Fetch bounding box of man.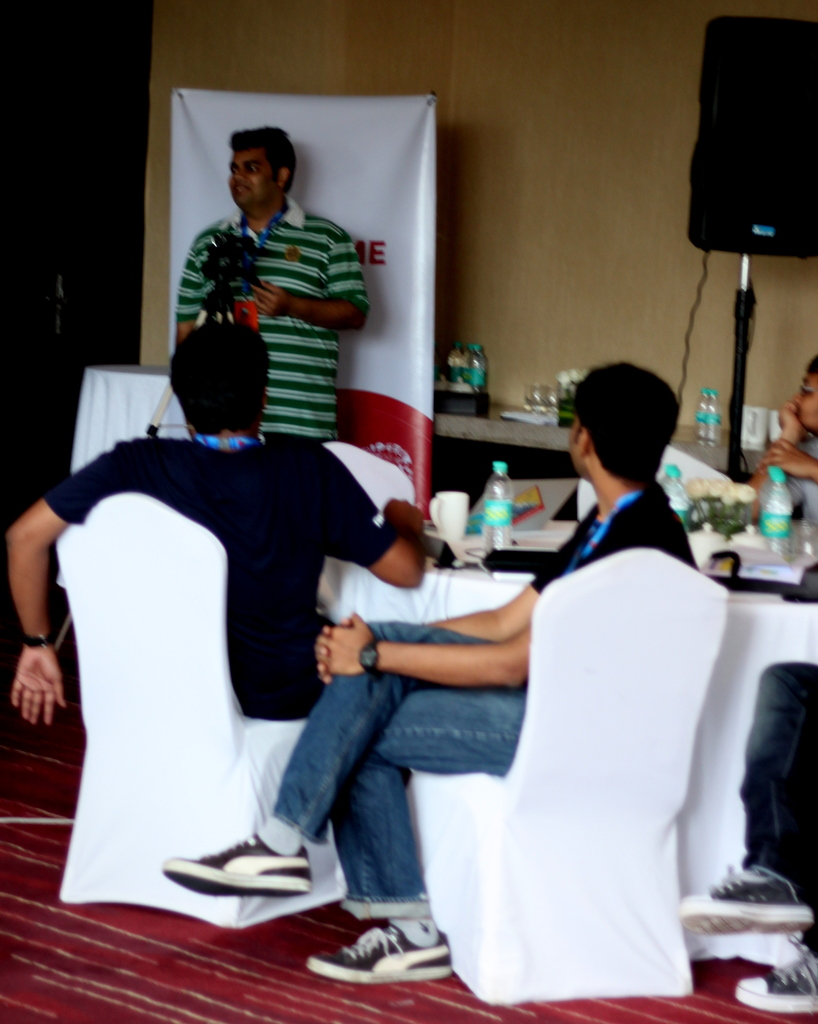
Bbox: 2:317:446:723.
